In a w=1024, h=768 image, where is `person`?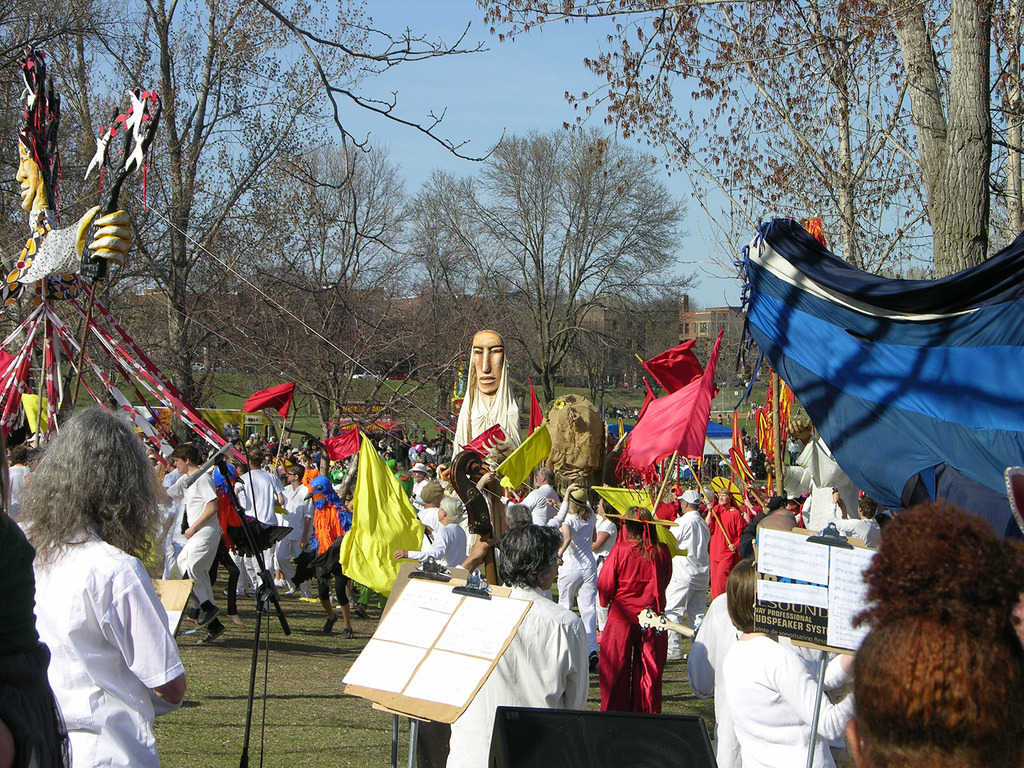
pyautogui.locateOnScreen(845, 495, 1023, 767).
